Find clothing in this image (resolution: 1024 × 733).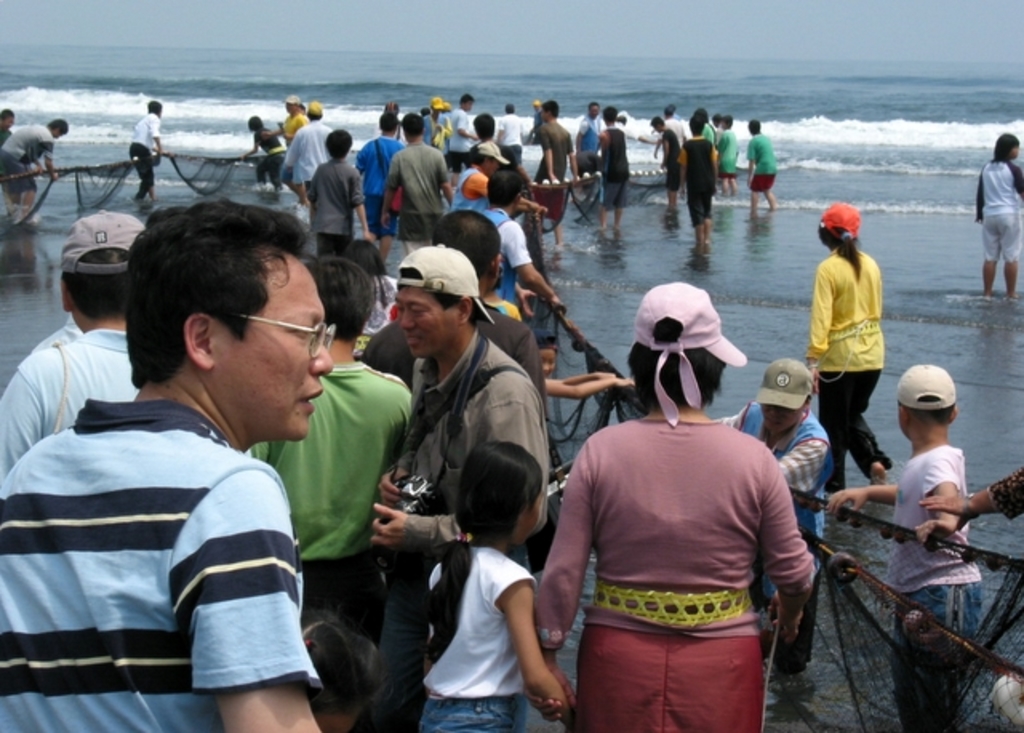
region(870, 437, 984, 731).
